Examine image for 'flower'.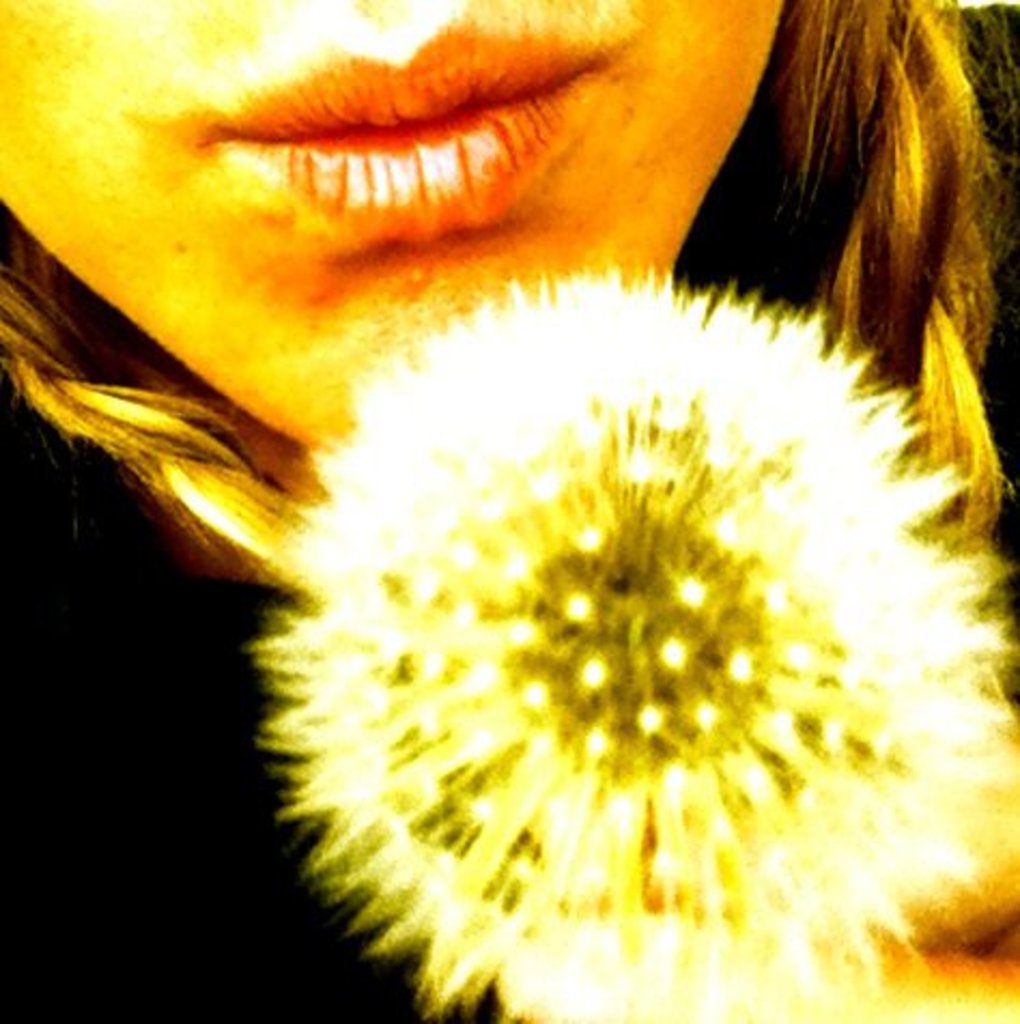
Examination result: 204, 161, 979, 985.
